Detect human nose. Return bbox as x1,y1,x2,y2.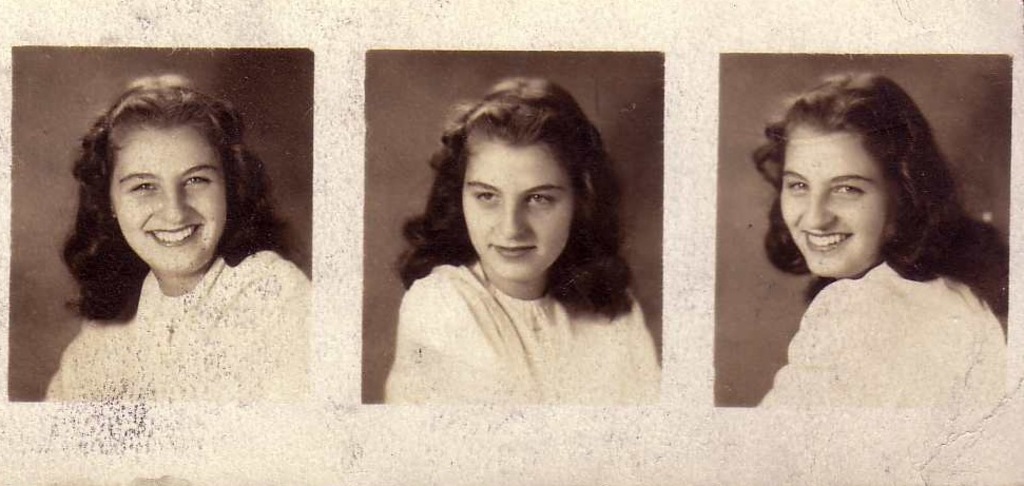
149,187,189,220.
